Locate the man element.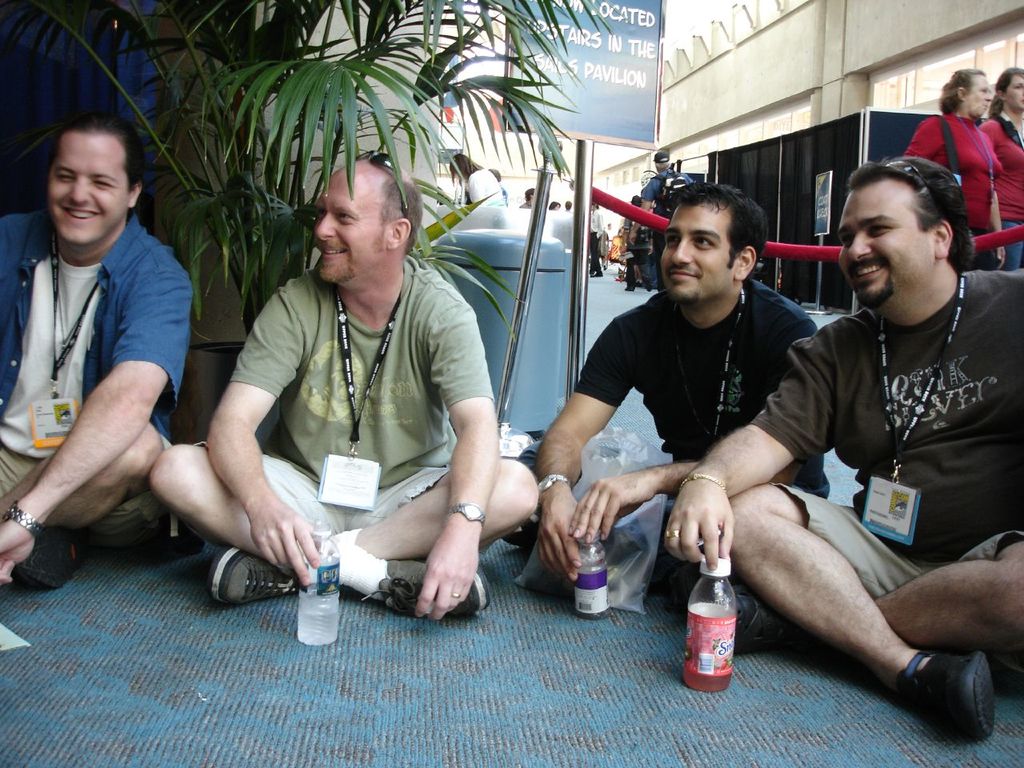
Element bbox: (left=707, top=138, right=1022, bottom=730).
